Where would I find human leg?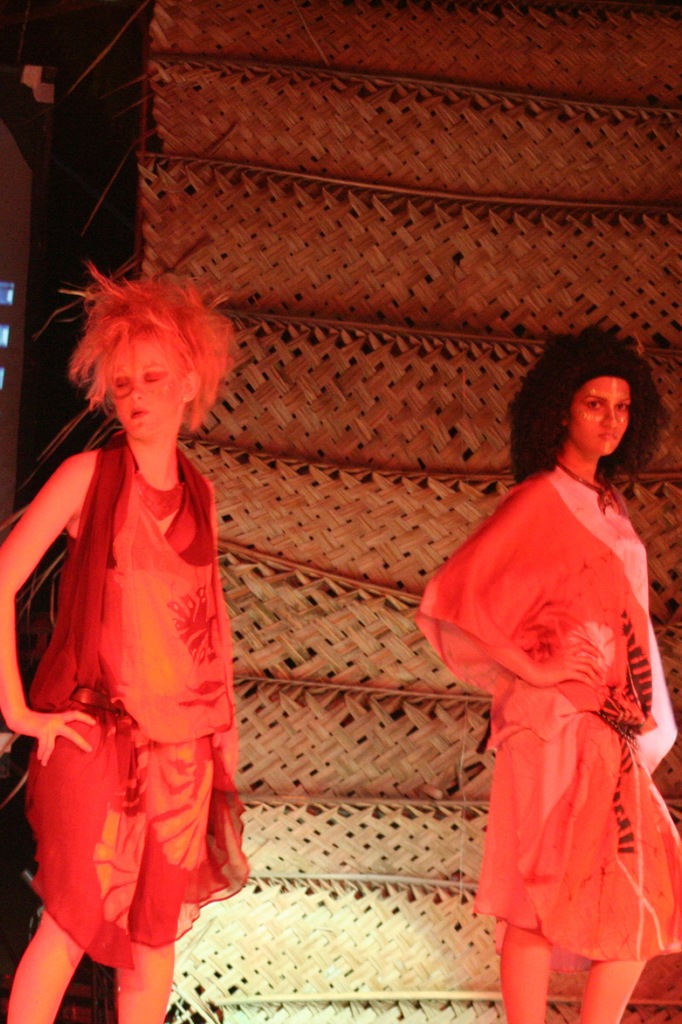
At left=121, top=720, right=213, bottom=1023.
